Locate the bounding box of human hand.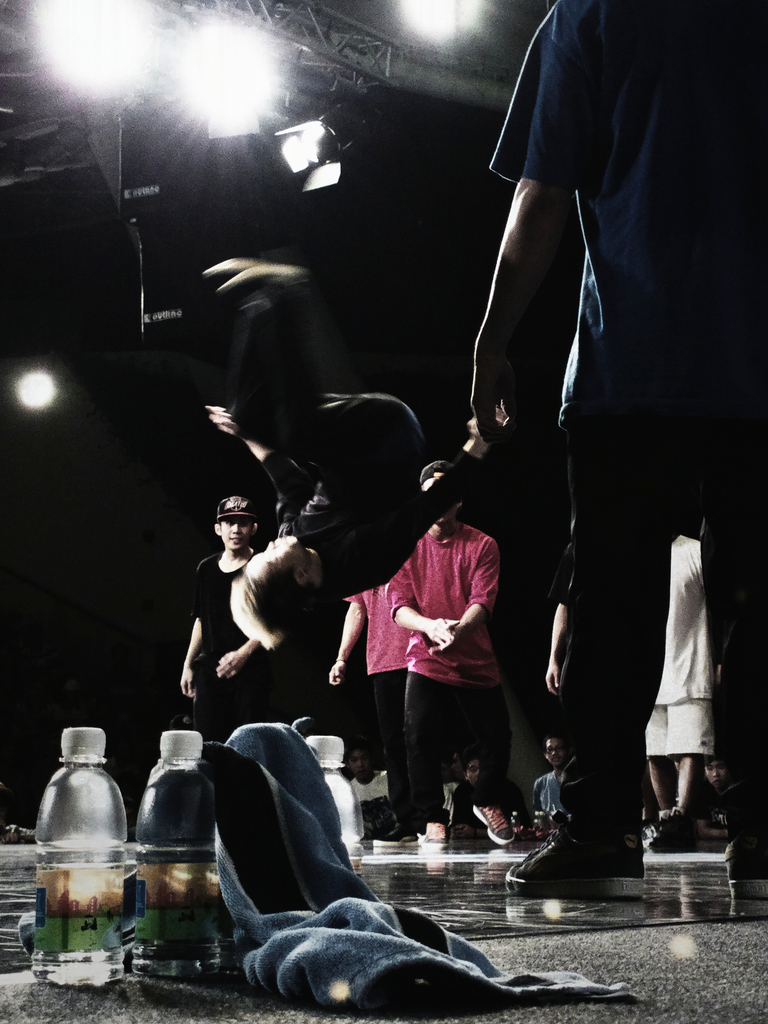
Bounding box: <bbox>203, 403, 239, 442</bbox>.
